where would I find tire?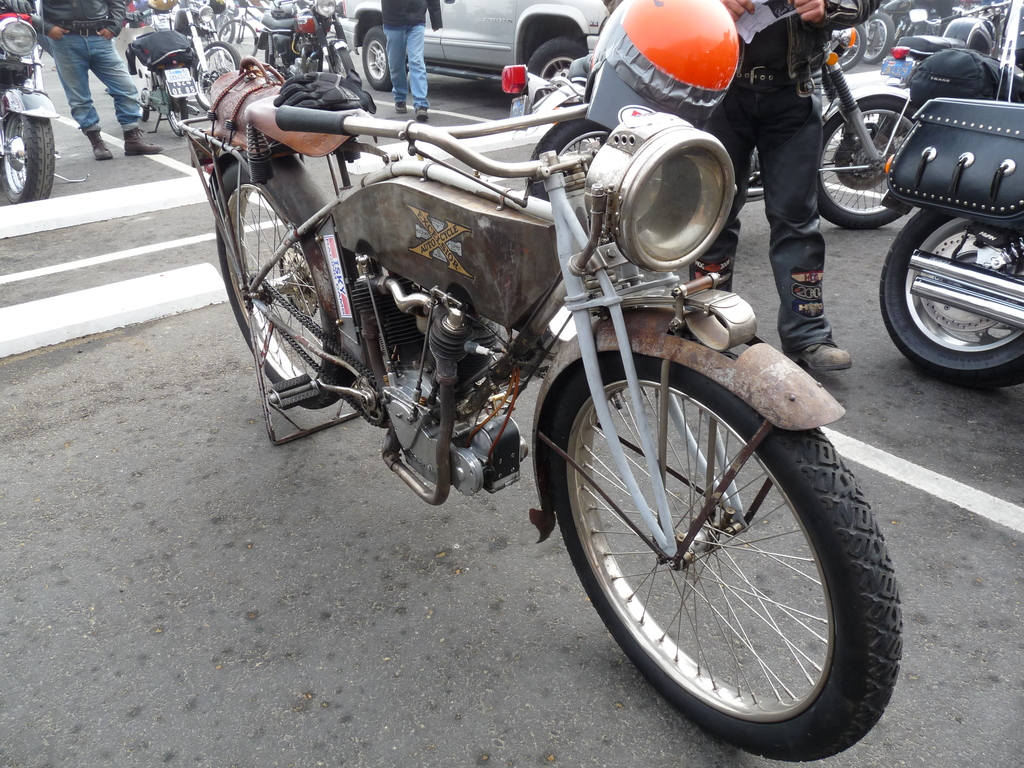
At 815/95/918/225.
